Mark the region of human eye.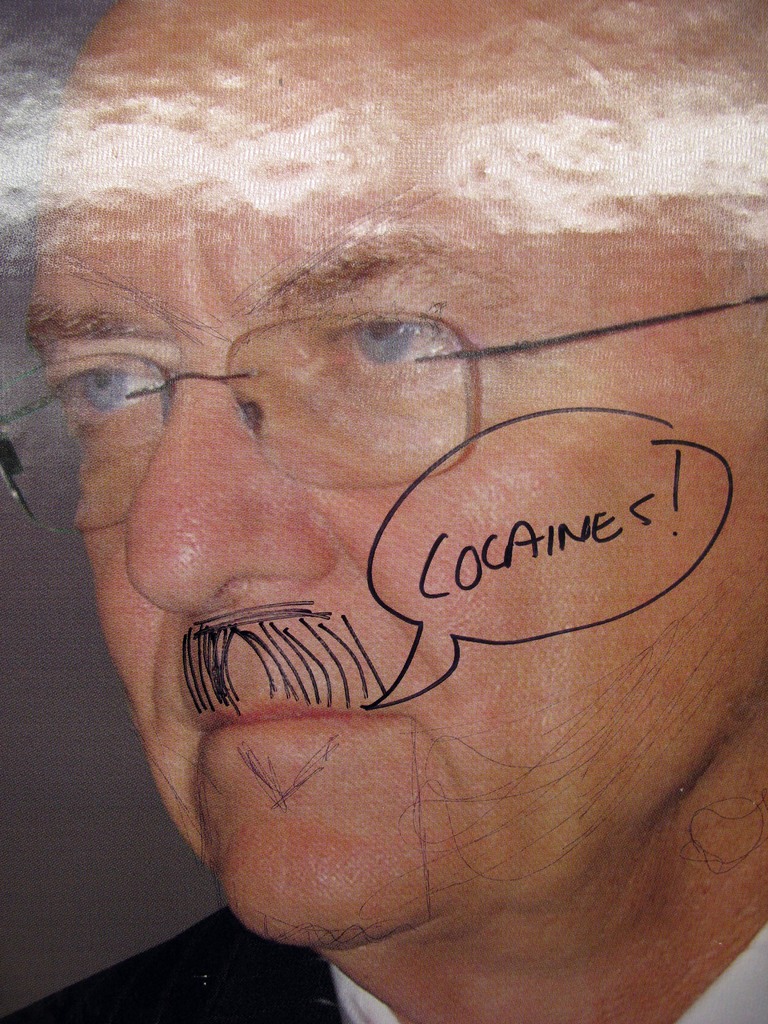
Region: crop(312, 298, 466, 377).
